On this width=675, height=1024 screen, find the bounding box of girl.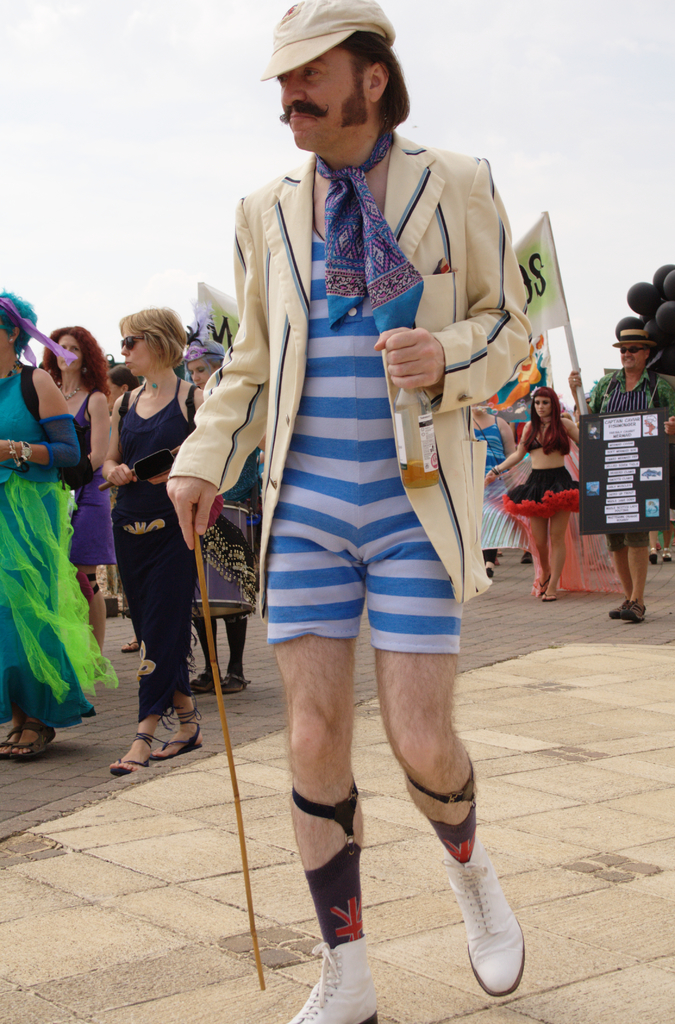
Bounding box: x1=45 y1=321 x2=115 y2=625.
